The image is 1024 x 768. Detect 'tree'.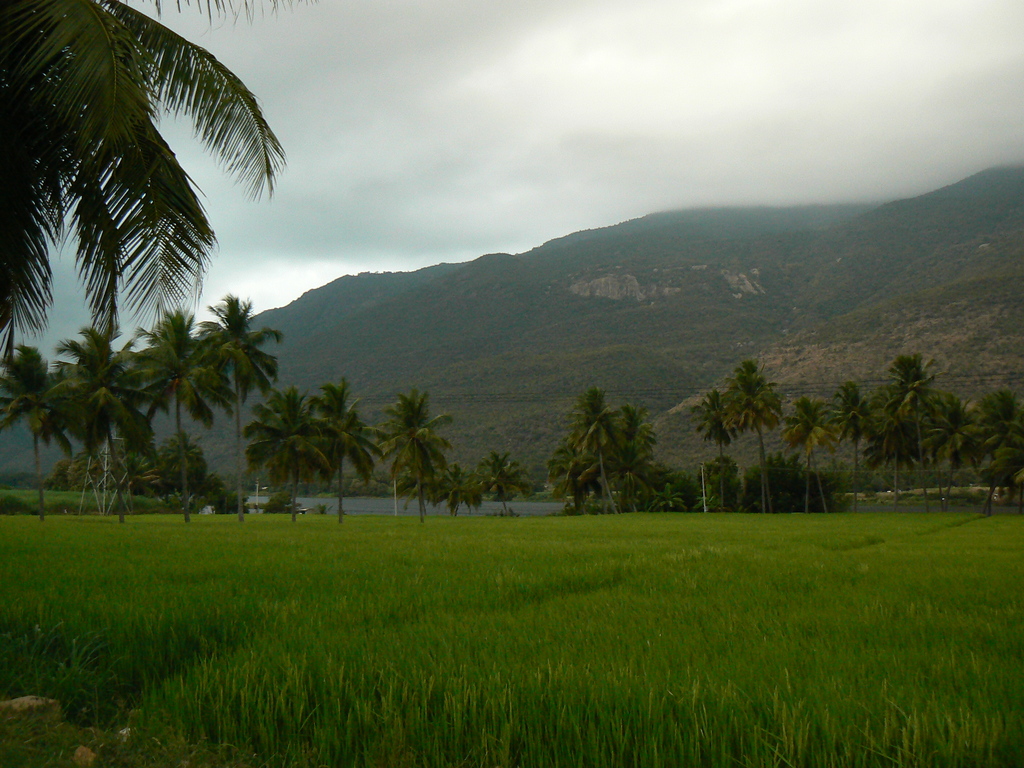
Detection: [431,463,488,522].
